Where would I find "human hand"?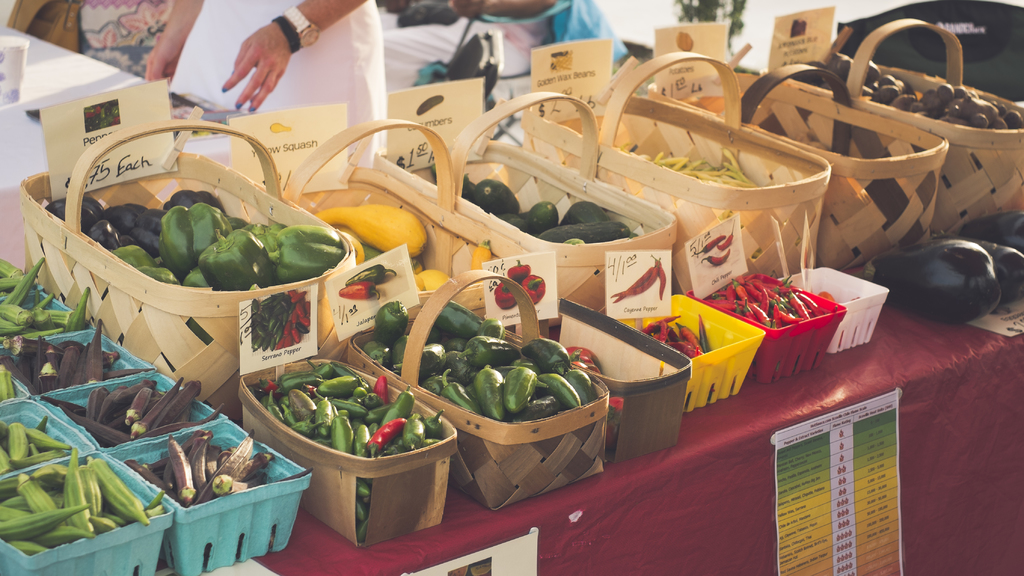
At Rect(219, 13, 294, 114).
